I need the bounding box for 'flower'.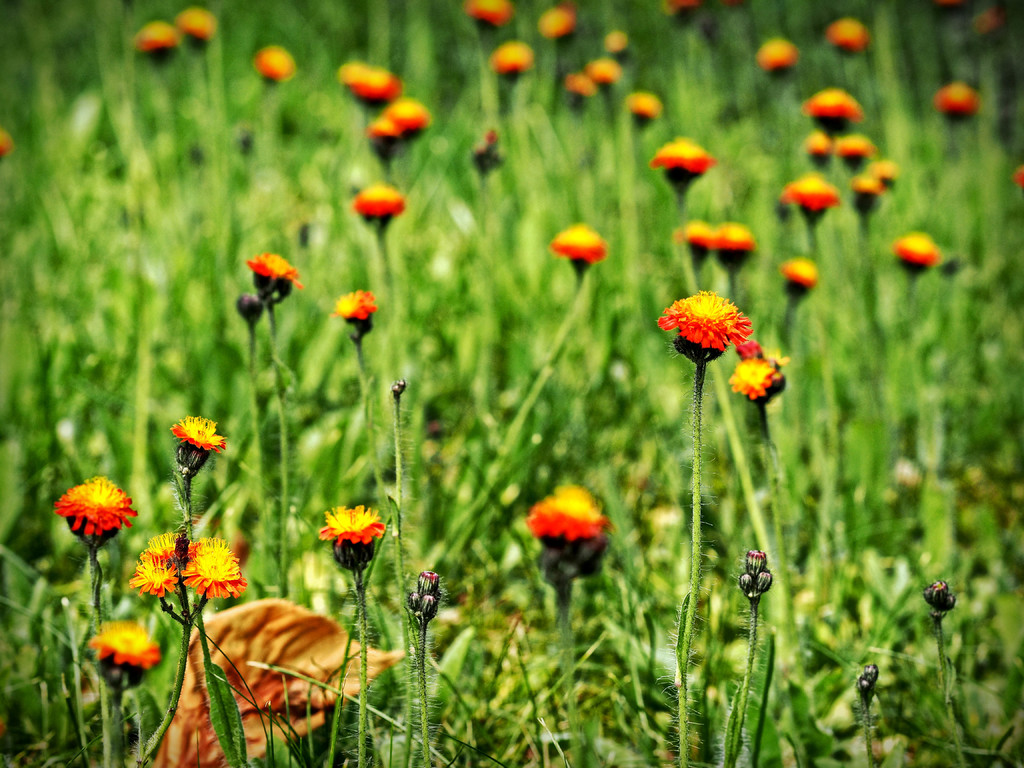
Here it is: BBox(737, 341, 763, 357).
